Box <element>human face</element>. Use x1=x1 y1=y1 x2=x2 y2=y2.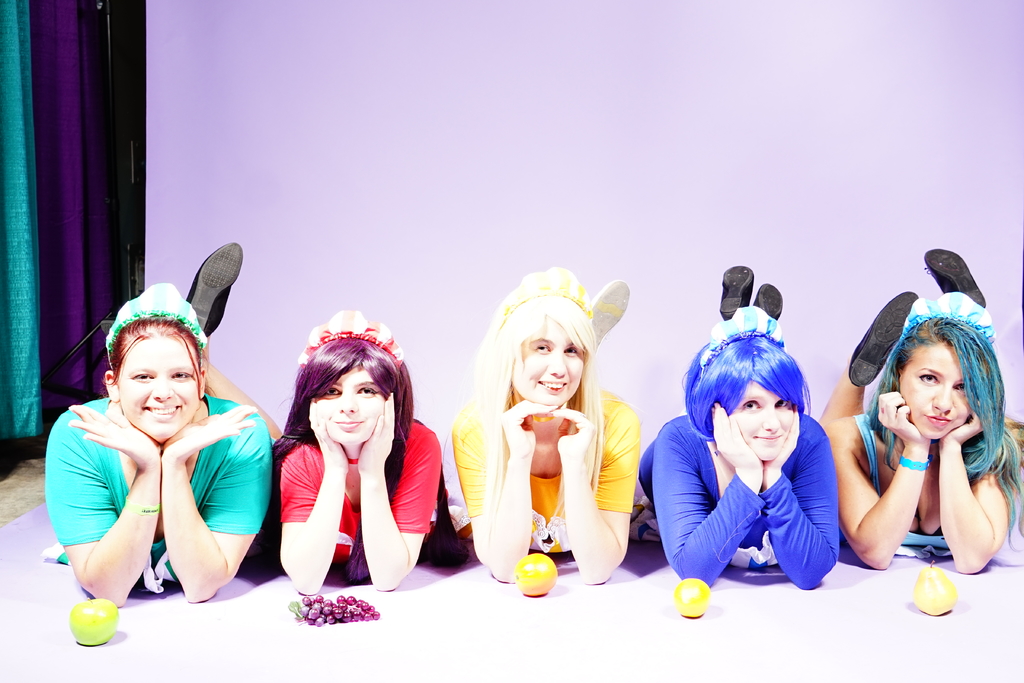
x1=316 y1=365 x2=381 y2=444.
